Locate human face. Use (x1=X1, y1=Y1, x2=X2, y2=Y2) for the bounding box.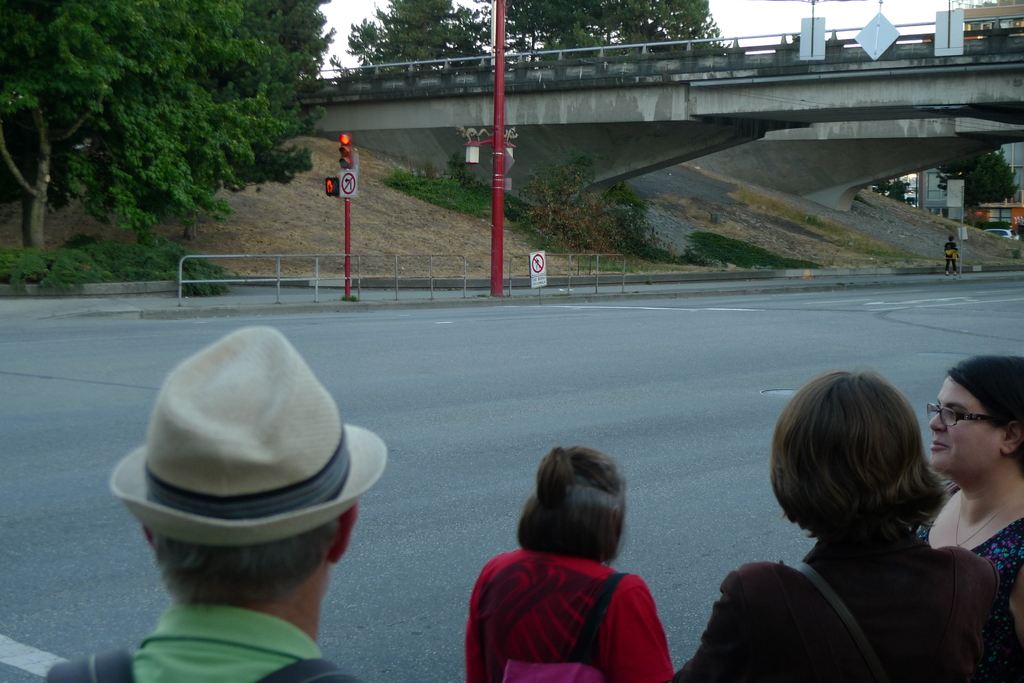
(x1=929, y1=374, x2=1001, y2=471).
